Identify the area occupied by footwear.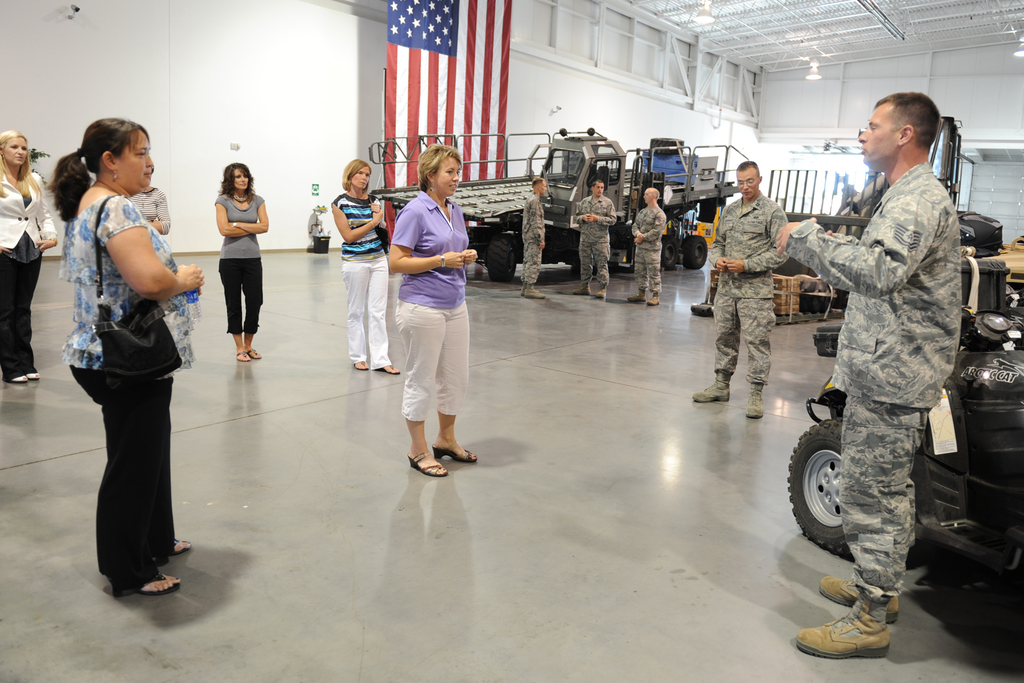
Area: locate(648, 291, 662, 307).
